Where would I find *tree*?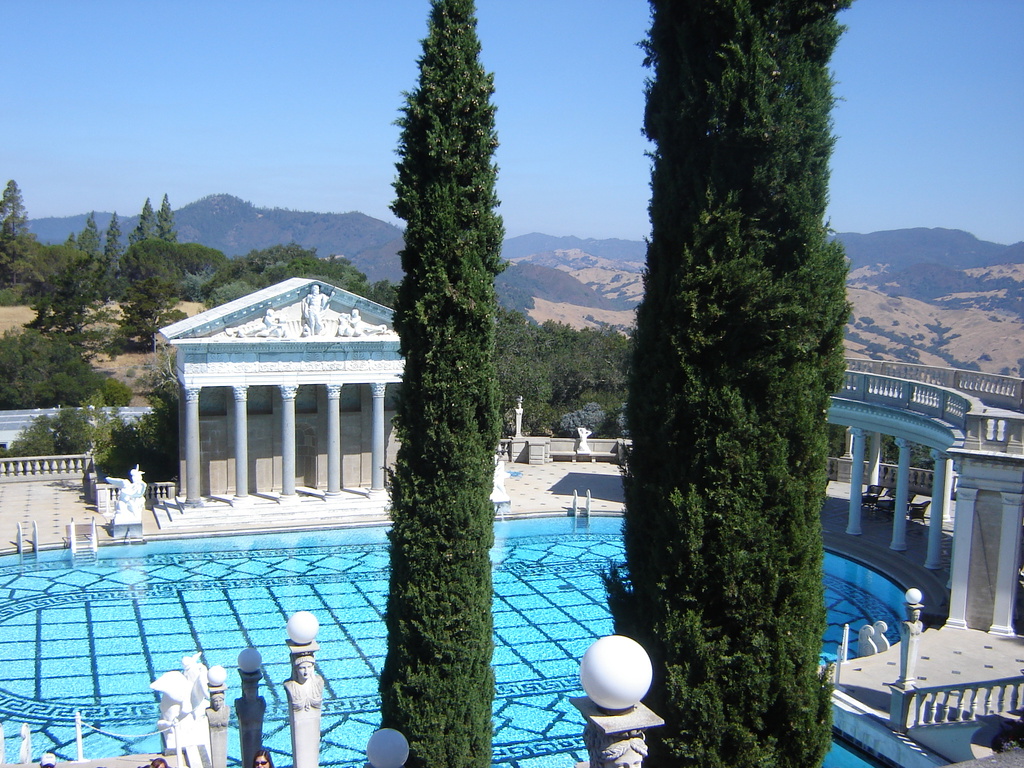
At 604, 37, 877, 735.
